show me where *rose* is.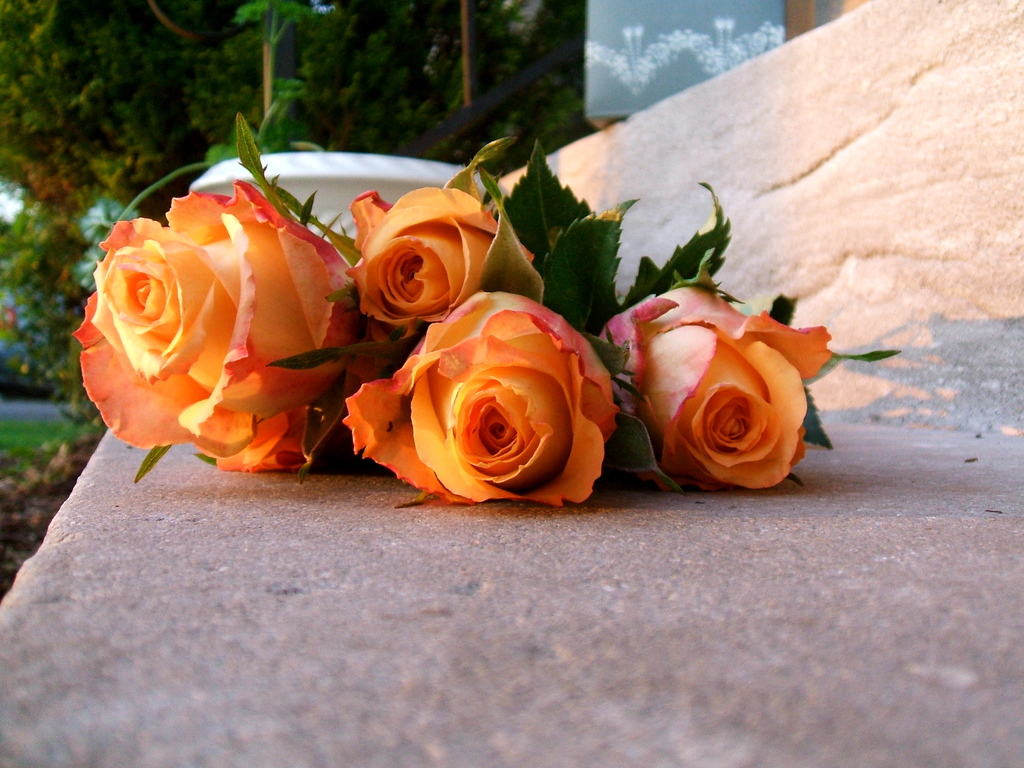
*rose* is at {"left": 599, "top": 282, "right": 833, "bottom": 495}.
